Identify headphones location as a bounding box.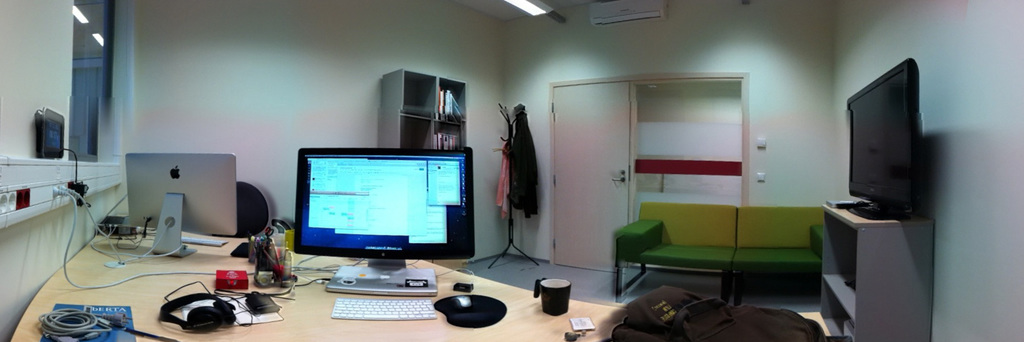
[161, 291, 238, 332].
